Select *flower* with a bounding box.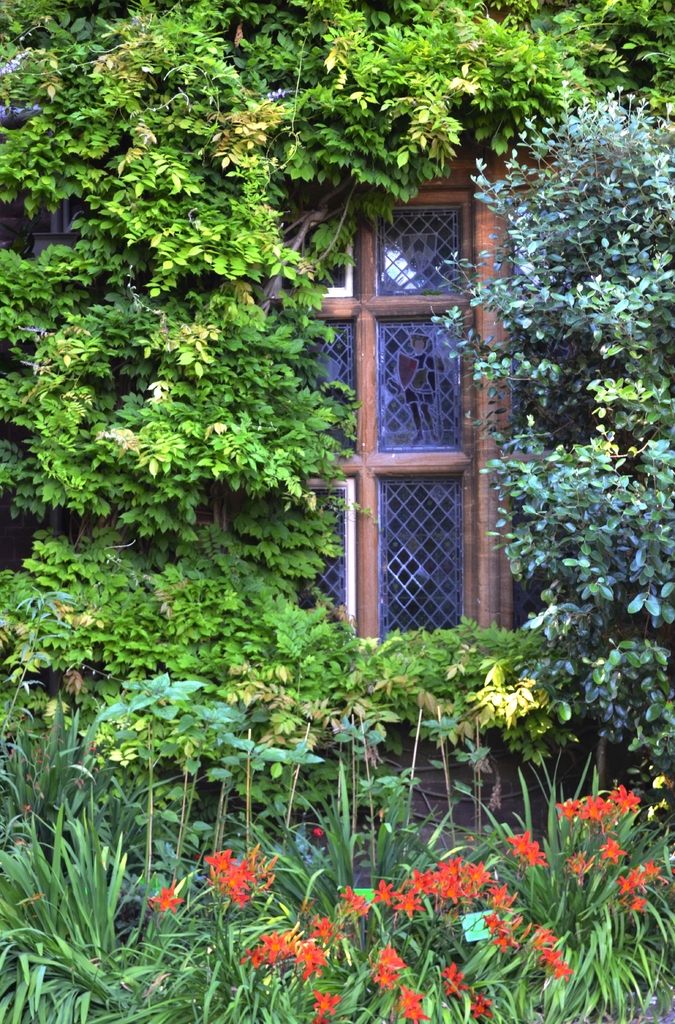
(left=150, top=888, right=184, bottom=916).
